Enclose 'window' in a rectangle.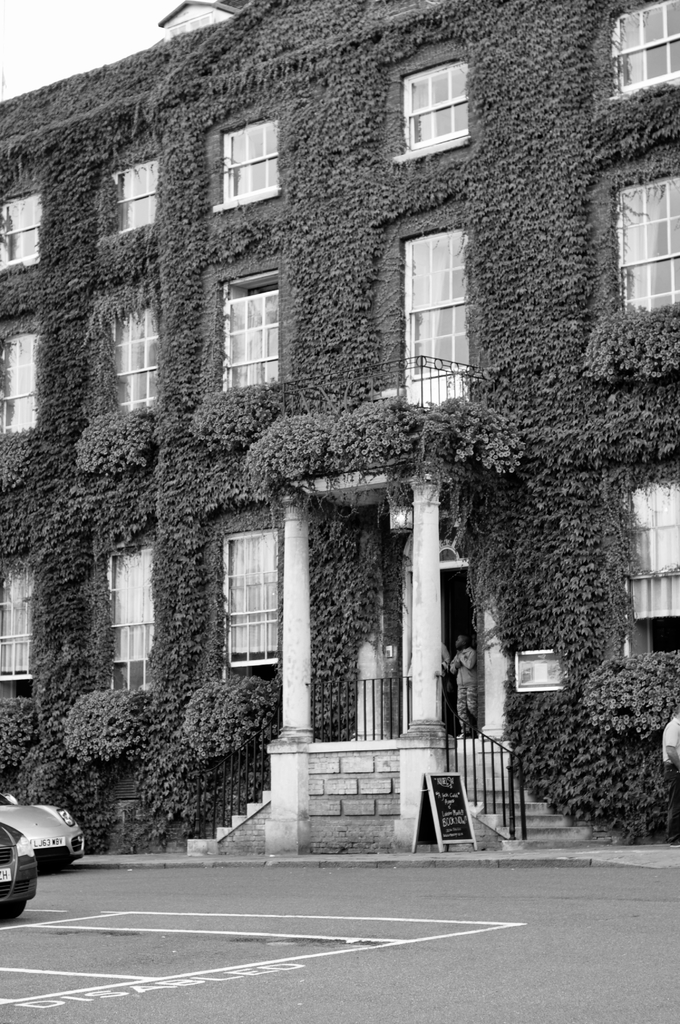
[left=409, top=228, right=468, bottom=374].
